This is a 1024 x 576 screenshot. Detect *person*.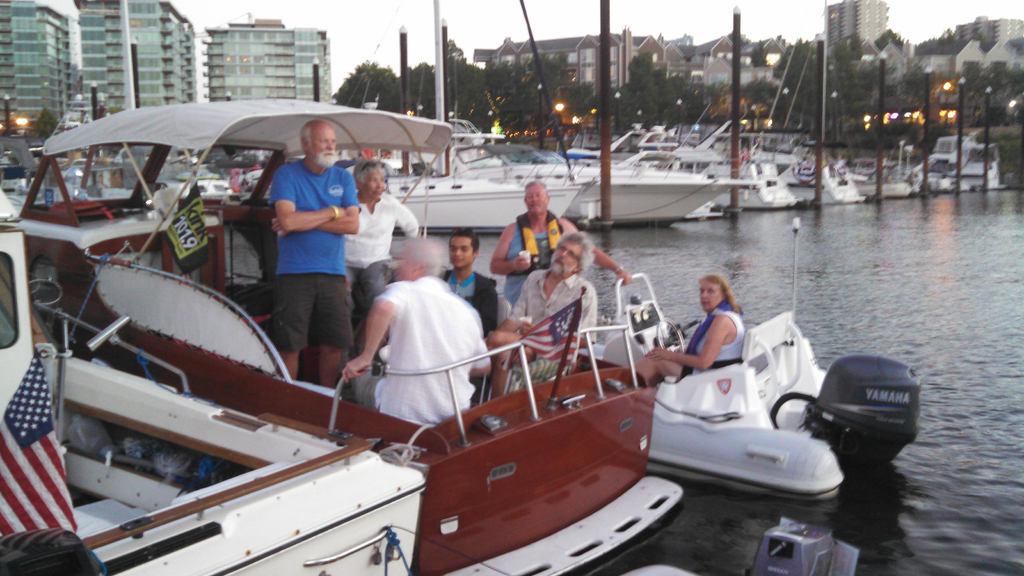
bbox(343, 162, 422, 354).
